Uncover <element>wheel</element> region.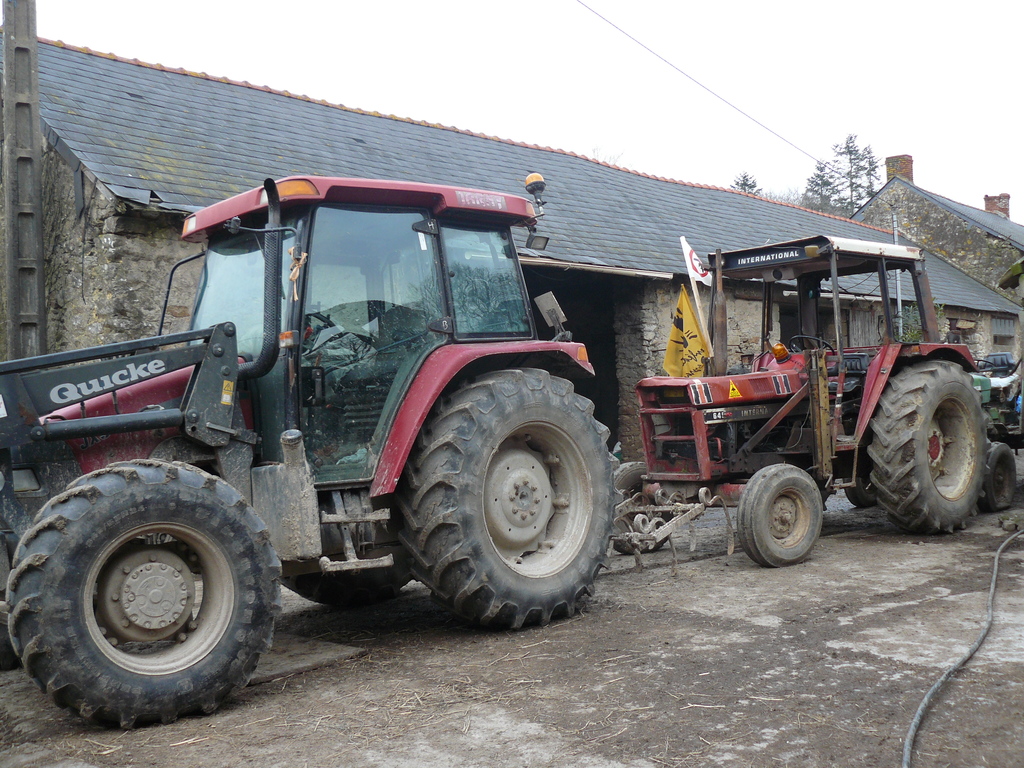
Uncovered: 842, 476, 872, 503.
